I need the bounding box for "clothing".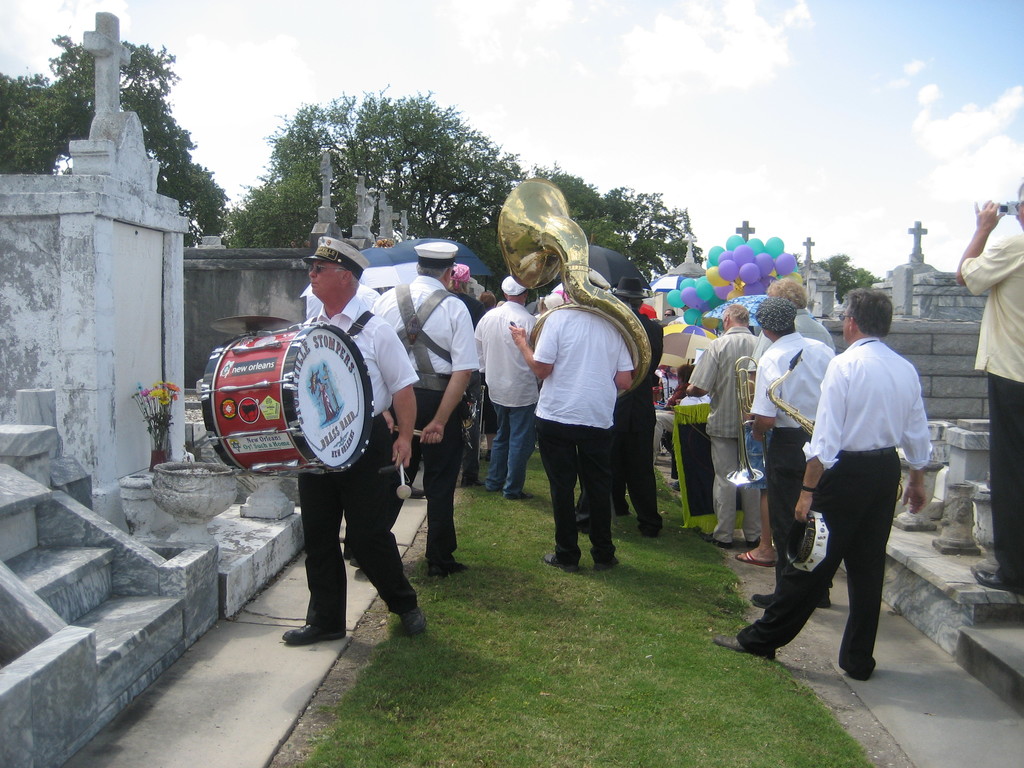
Here it is: BBox(687, 326, 757, 442).
